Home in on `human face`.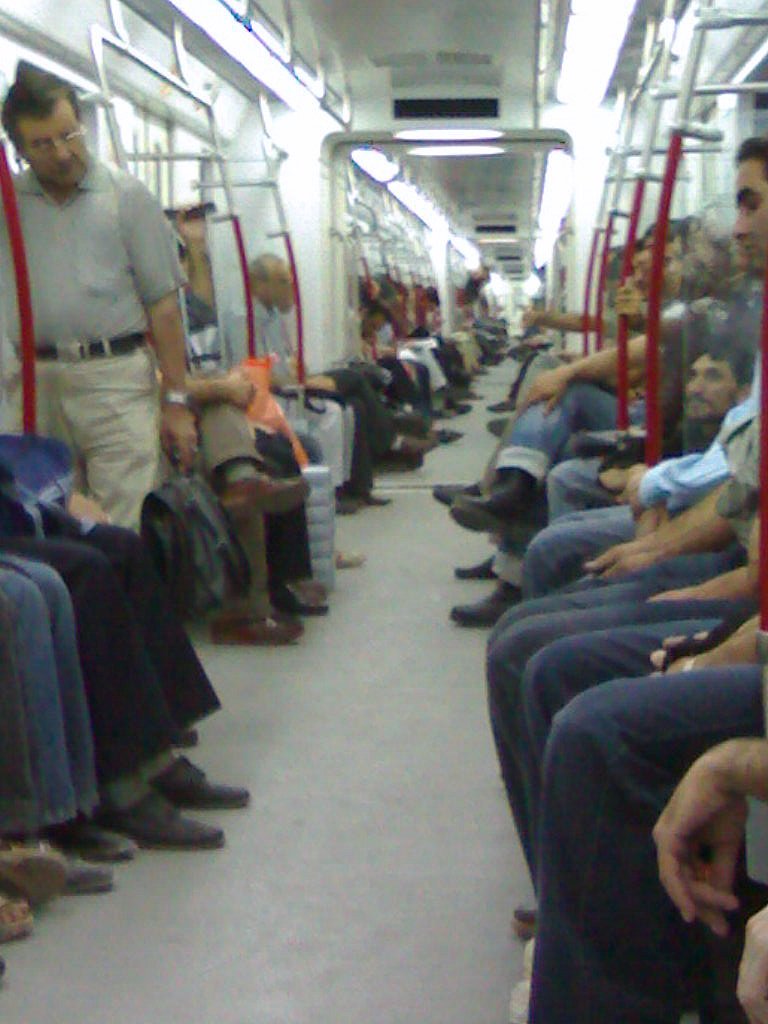
Homed in at [x1=730, y1=155, x2=767, y2=280].
